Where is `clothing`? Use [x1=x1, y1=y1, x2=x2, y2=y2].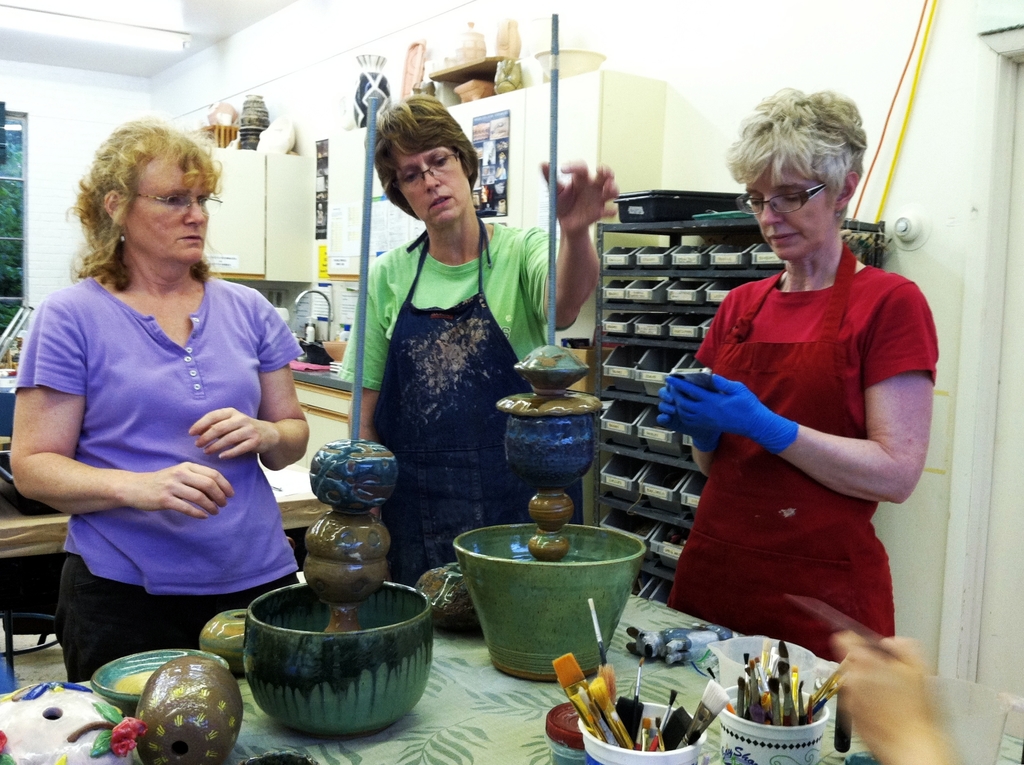
[x1=335, y1=219, x2=560, y2=600].
